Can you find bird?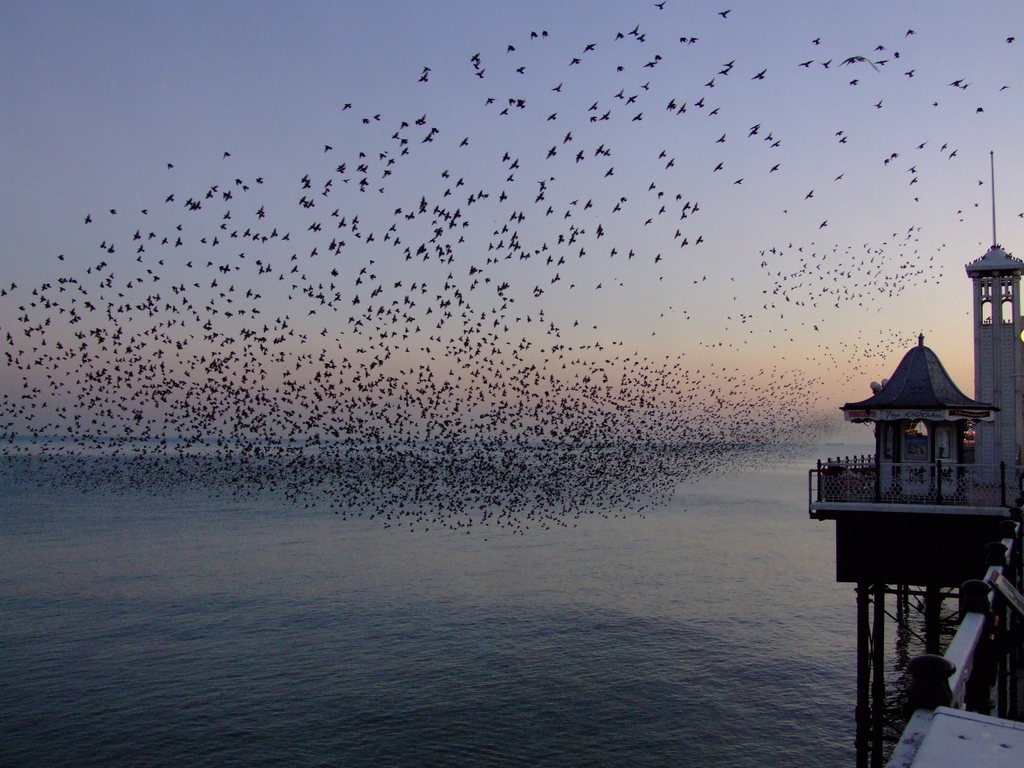
Yes, bounding box: 812, 34, 820, 46.
